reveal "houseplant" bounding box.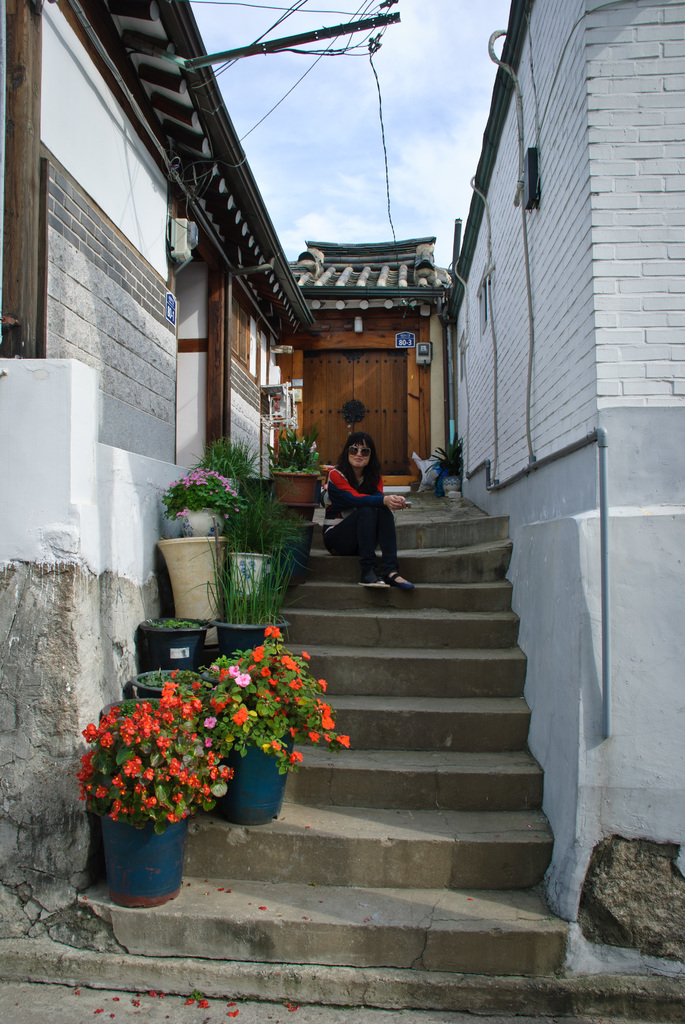
Revealed: box=[205, 547, 306, 655].
